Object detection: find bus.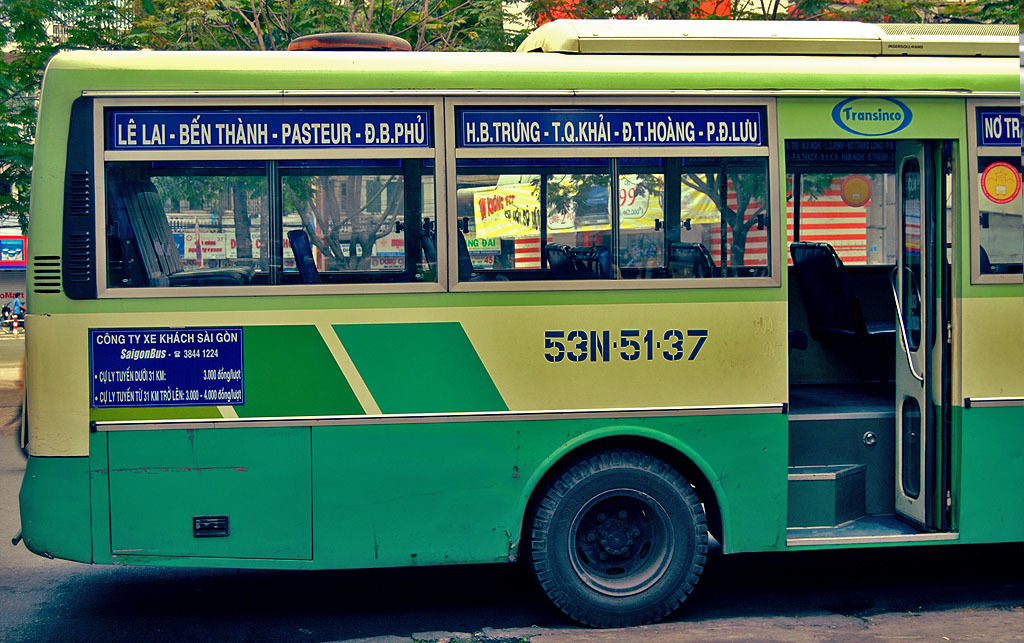
(9,23,1023,627).
